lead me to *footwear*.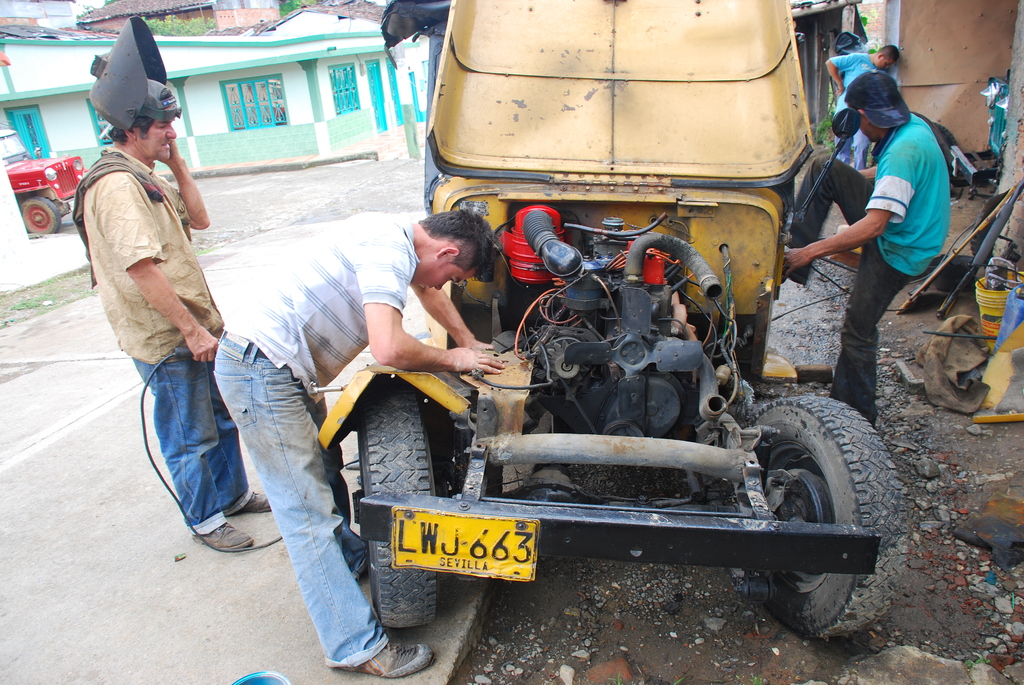
Lead to bbox=(191, 520, 250, 552).
